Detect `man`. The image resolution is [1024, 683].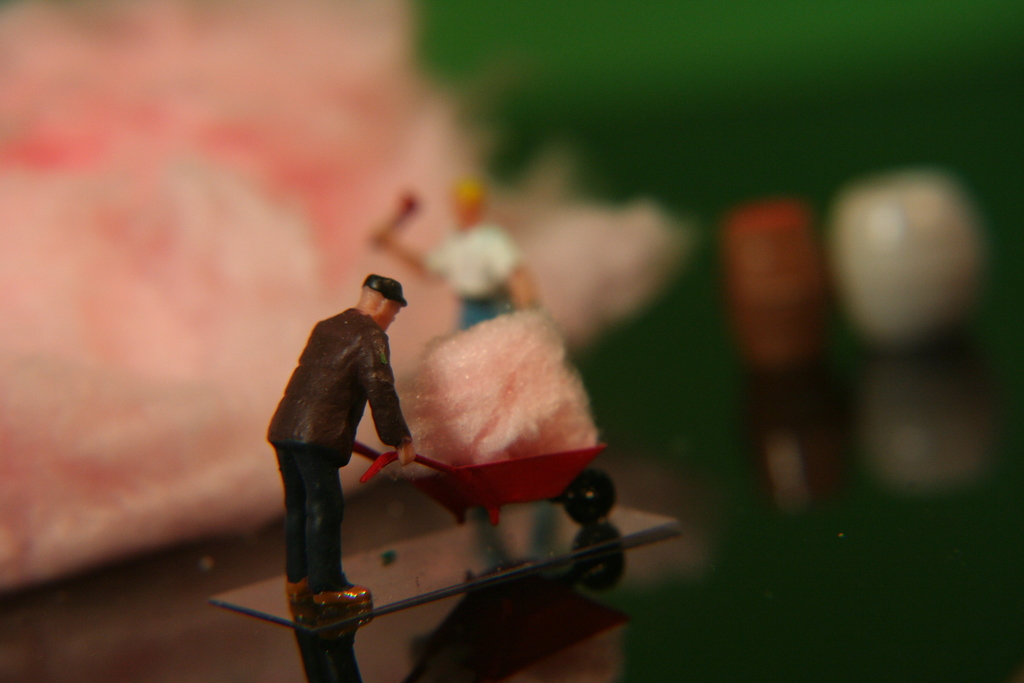
box=[249, 252, 442, 652].
